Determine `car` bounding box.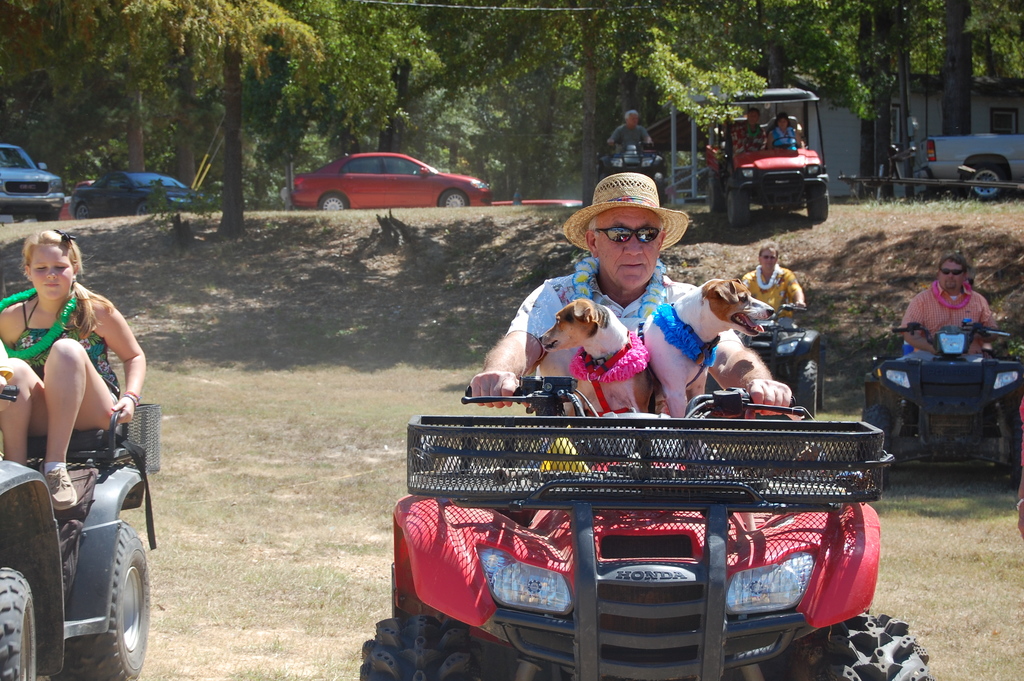
Determined: x1=705, y1=86, x2=831, y2=227.
